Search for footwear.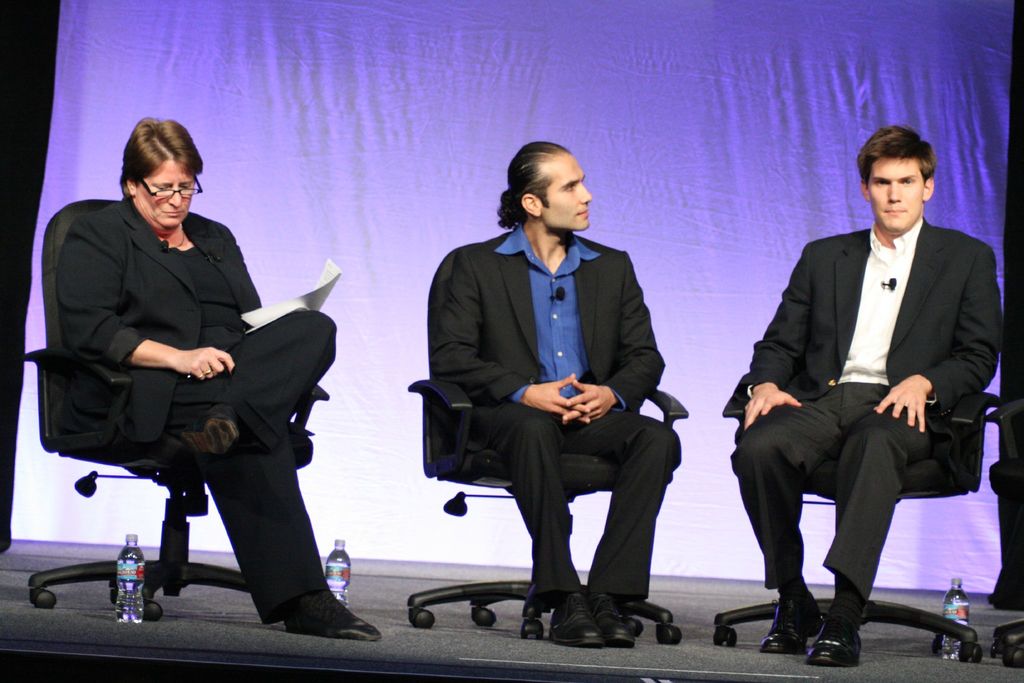
Found at 593:591:637:652.
